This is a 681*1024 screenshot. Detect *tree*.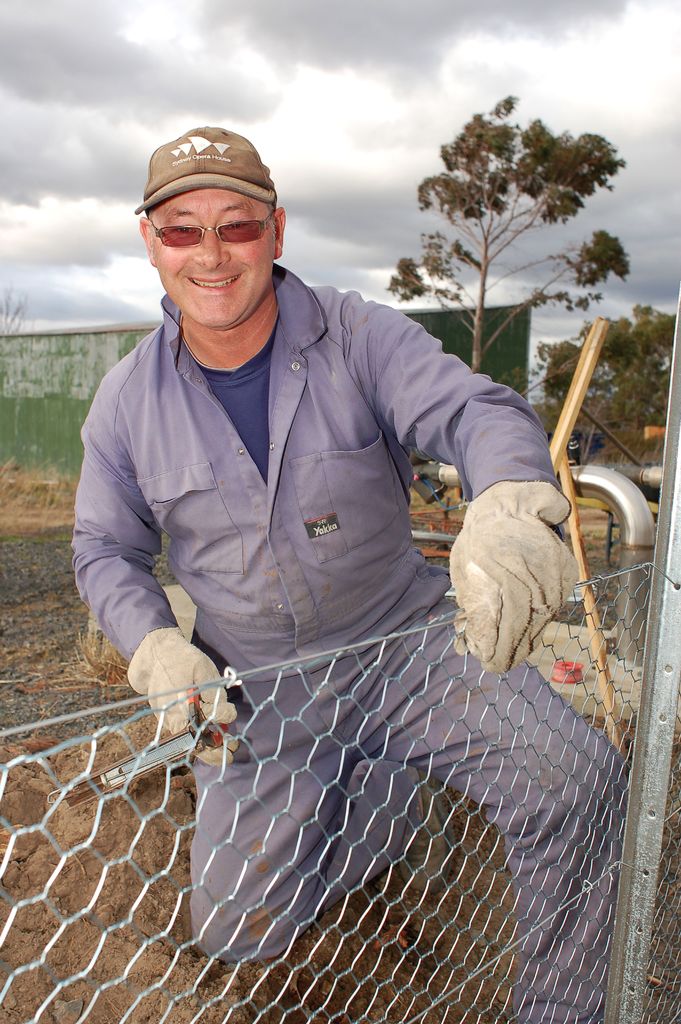
Rect(535, 300, 680, 430).
